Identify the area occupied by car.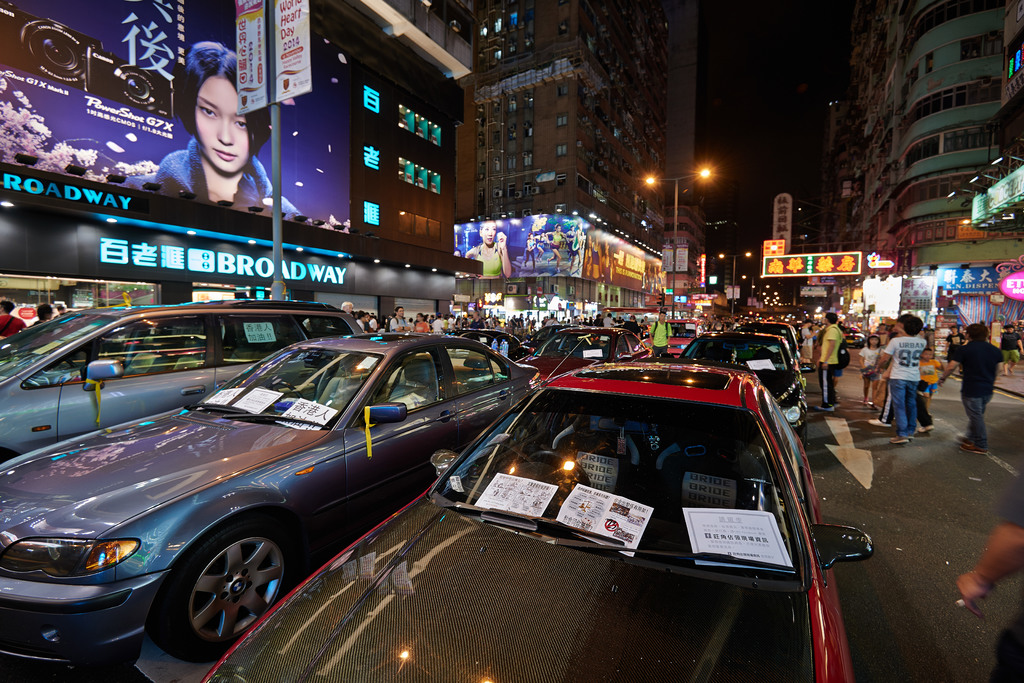
Area: x1=520, y1=326, x2=657, y2=377.
